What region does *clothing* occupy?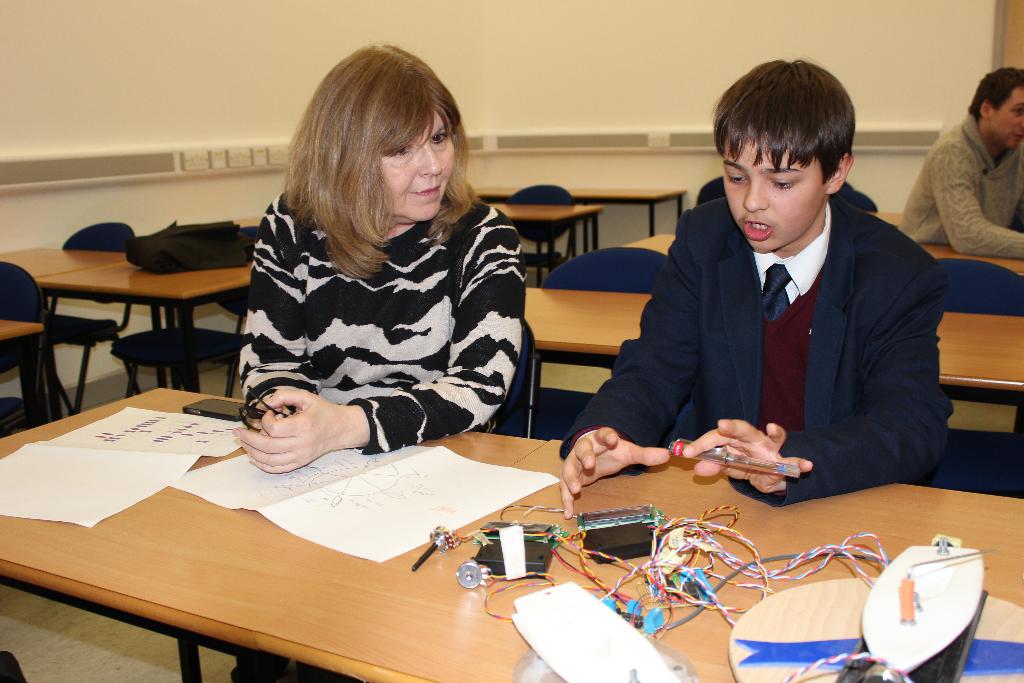
Rect(563, 197, 954, 506).
